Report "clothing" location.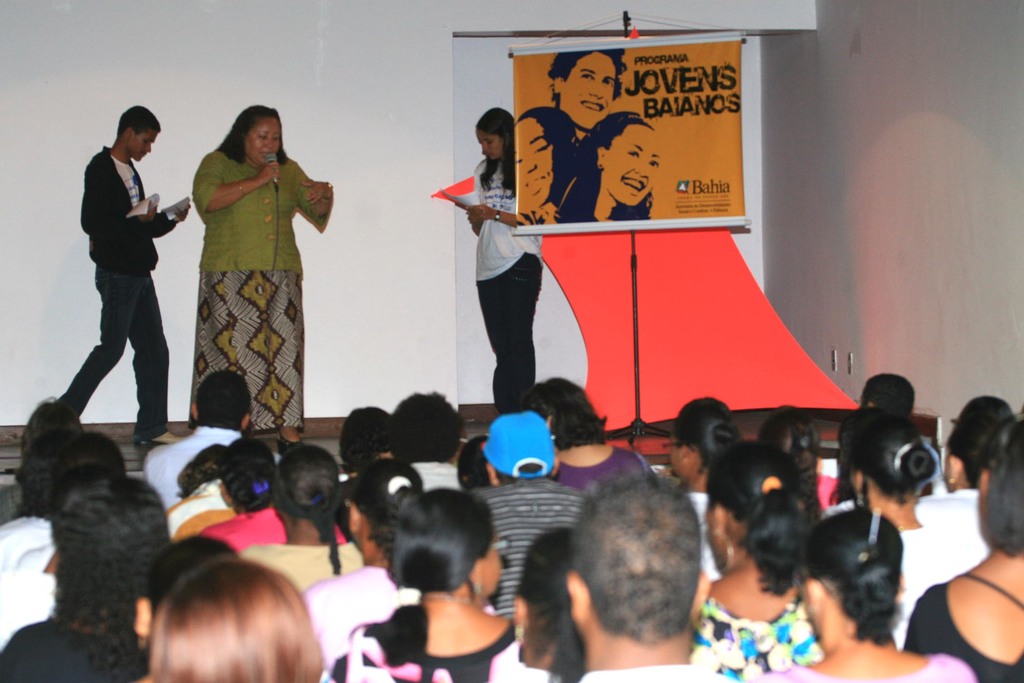
Report: [177,139,313,425].
